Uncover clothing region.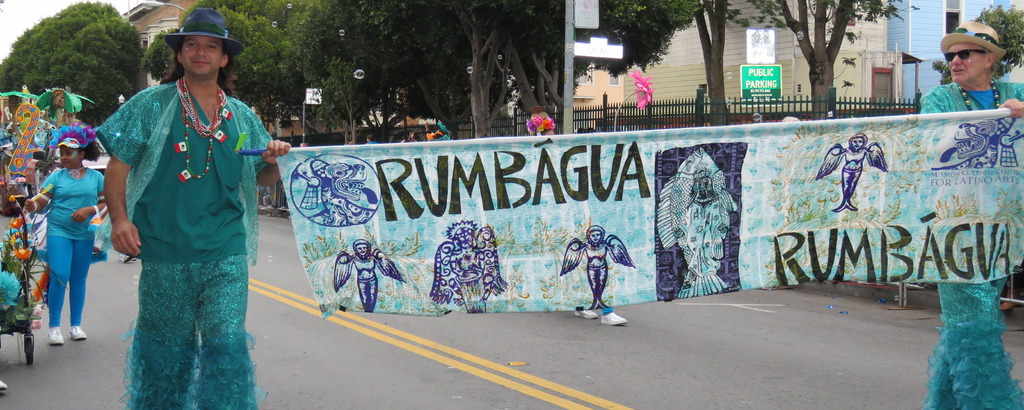
Uncovered: detection(29, 160, 116, 325).
